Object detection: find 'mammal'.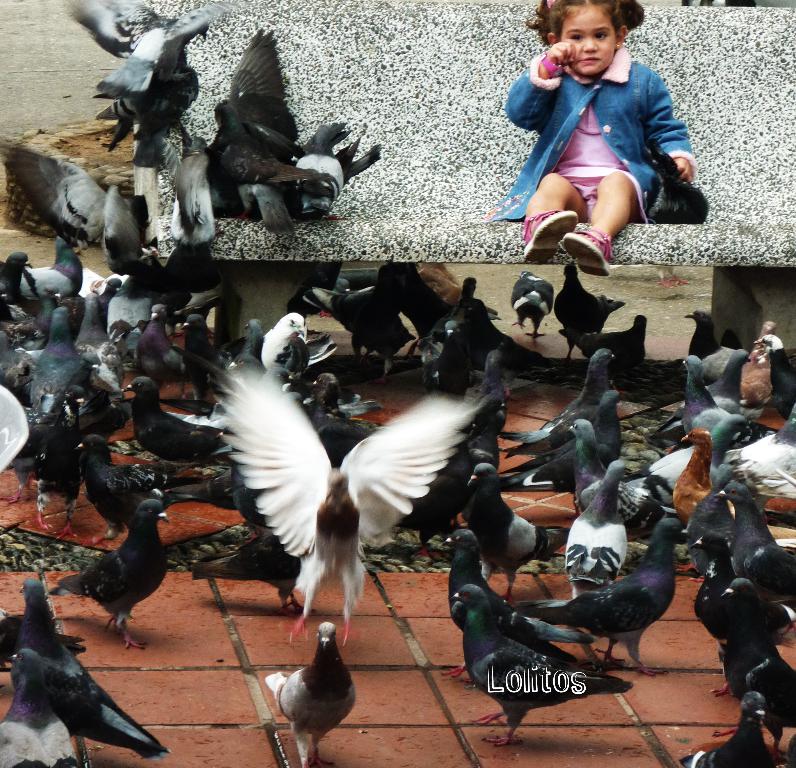
(484, 24, 709, 242).
